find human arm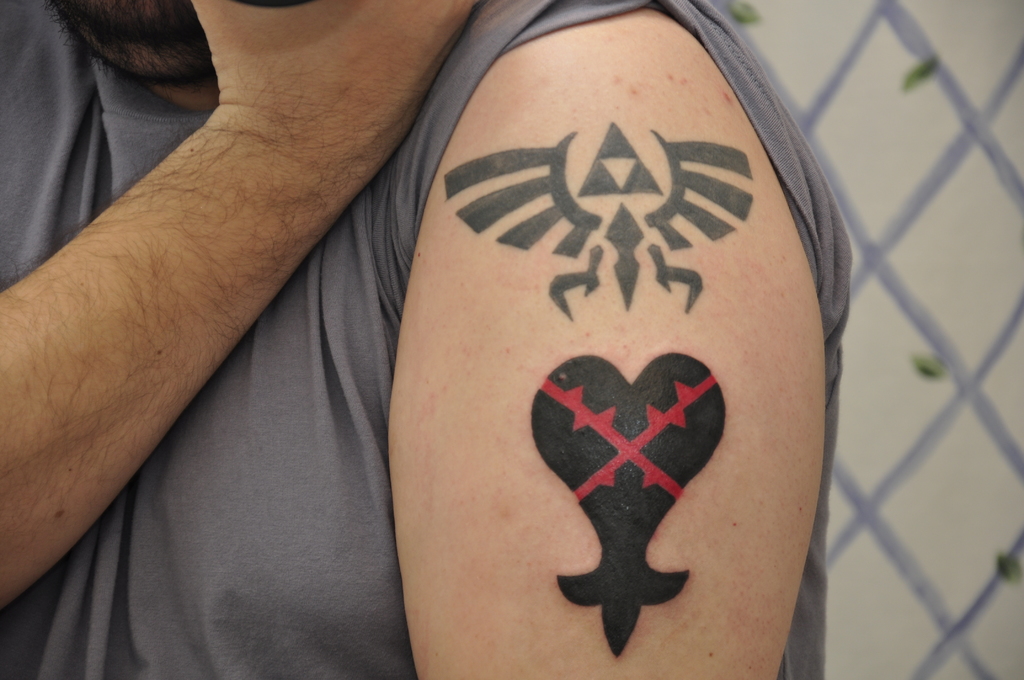
left=0, top=0, right=469, bottom=609
